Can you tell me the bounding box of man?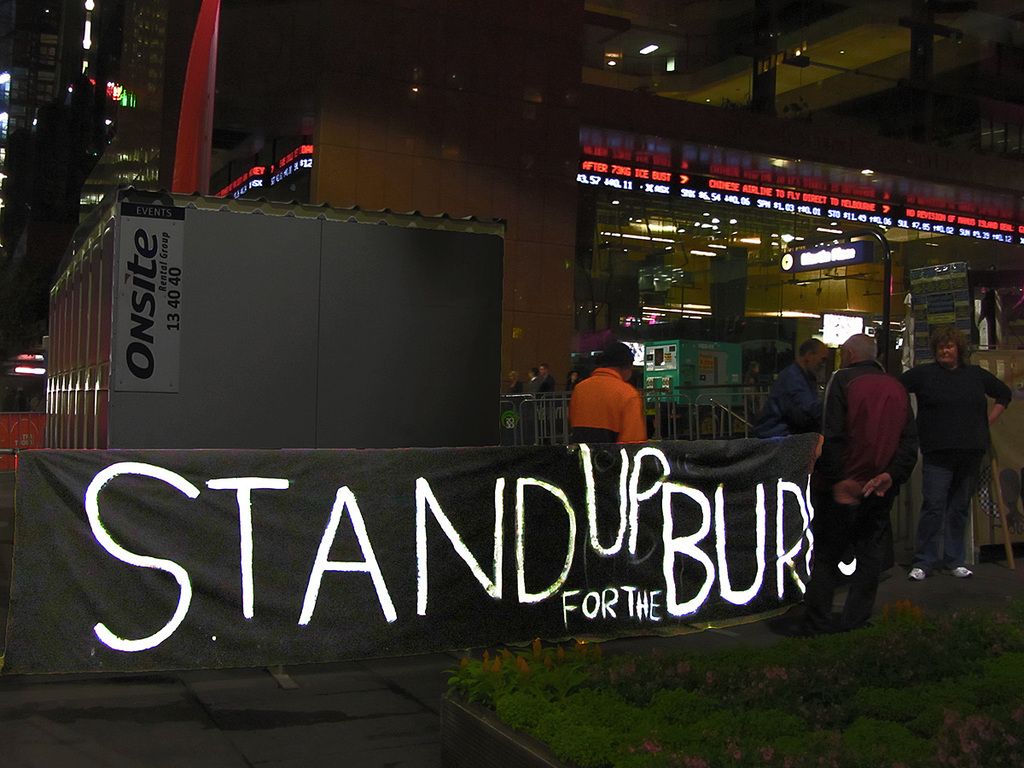
[x1=541, y1=363, x2=557, y2=398].
